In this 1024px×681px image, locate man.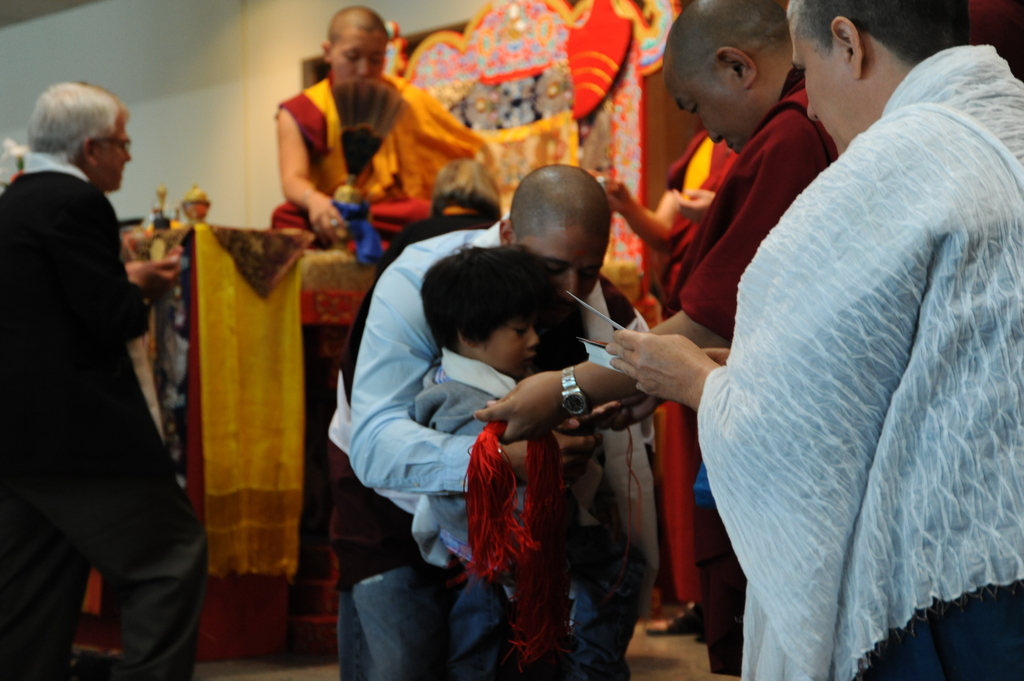
Bounding box: [269, 4, 503, 255].
